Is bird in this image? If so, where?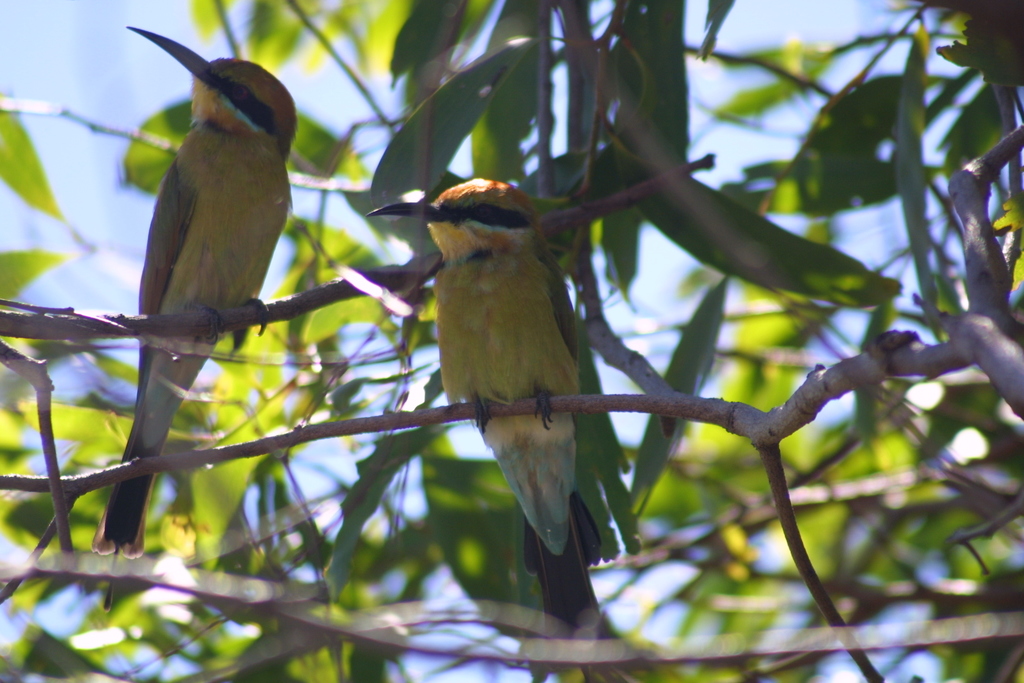
Yes, at (101, 26, 297, 623).
